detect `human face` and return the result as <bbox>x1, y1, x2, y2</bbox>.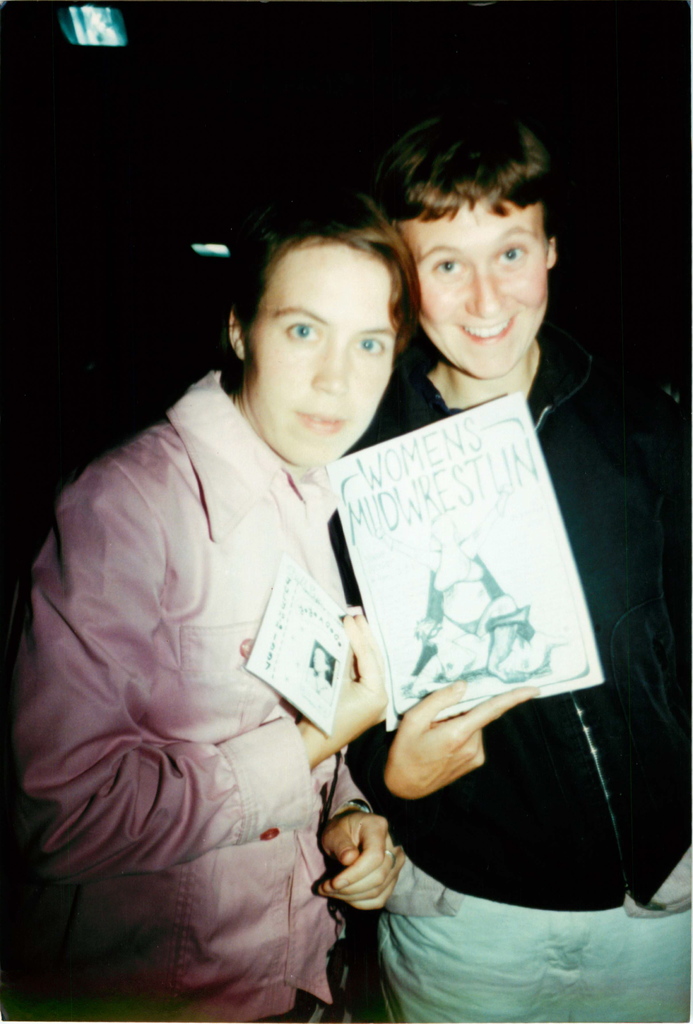
<bbox>395, 200, 551, 372</bbox>.
